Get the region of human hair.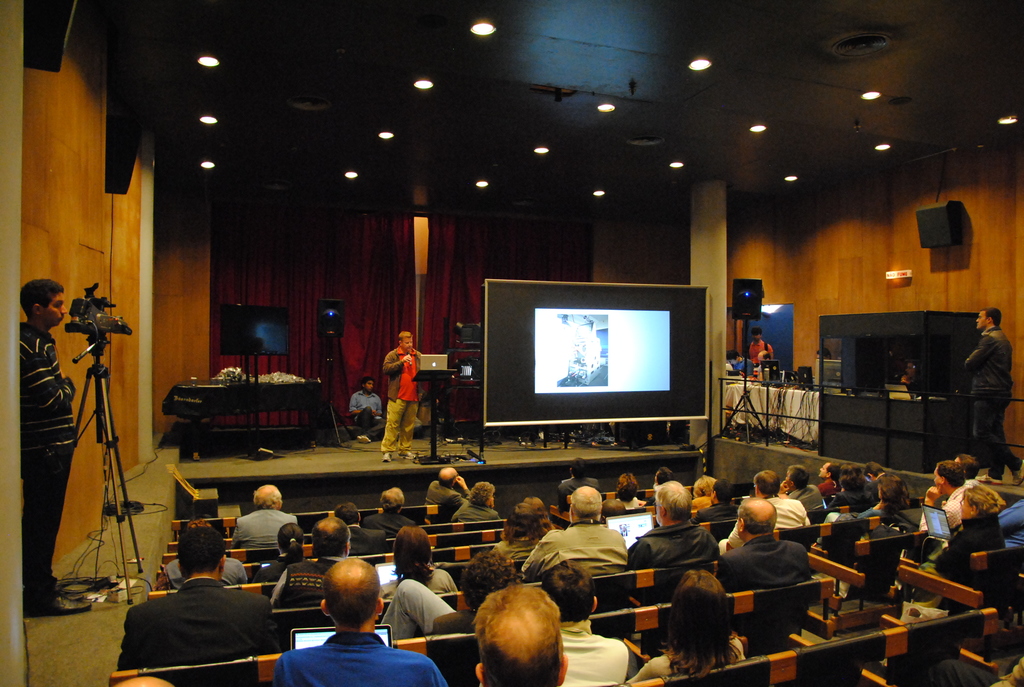
[334,502,360,526].
